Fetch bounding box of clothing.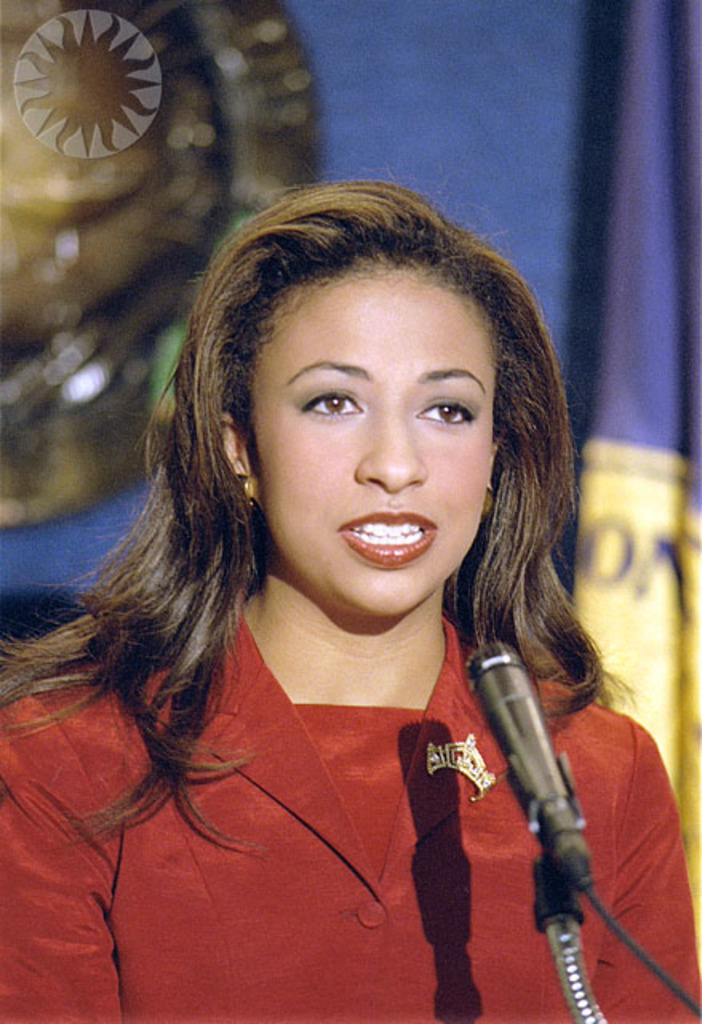
Bbox: x1=32, y1=362, x2=673, y2=992.
